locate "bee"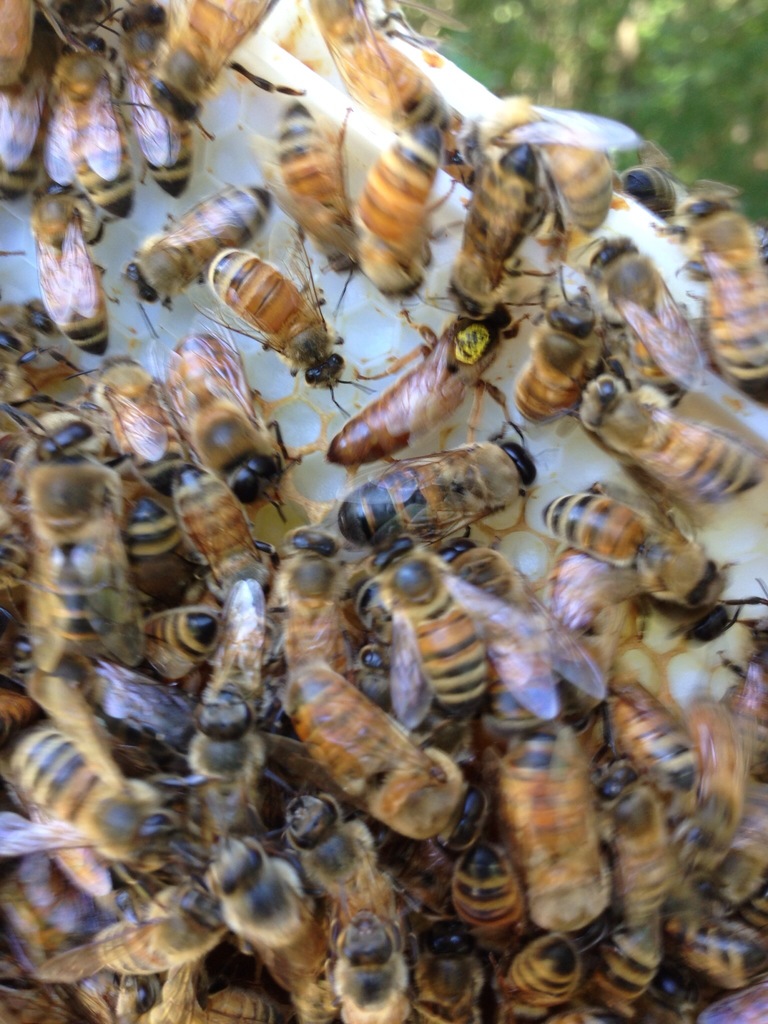
pyautogui.locateOnScreen(584, 906, 687, 1023)
